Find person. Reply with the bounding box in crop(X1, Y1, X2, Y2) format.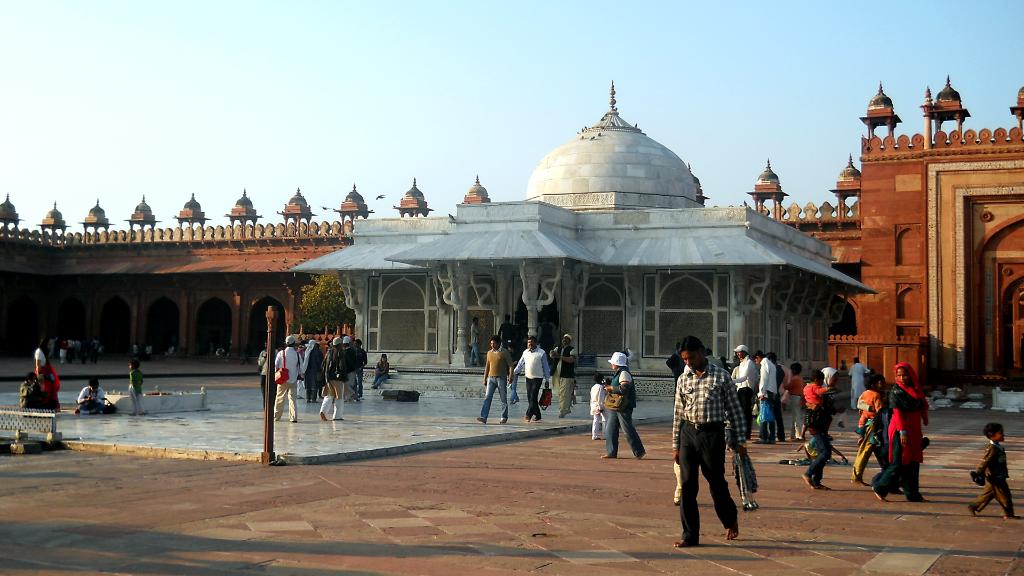
crop(964, 422, 1014, 519).
